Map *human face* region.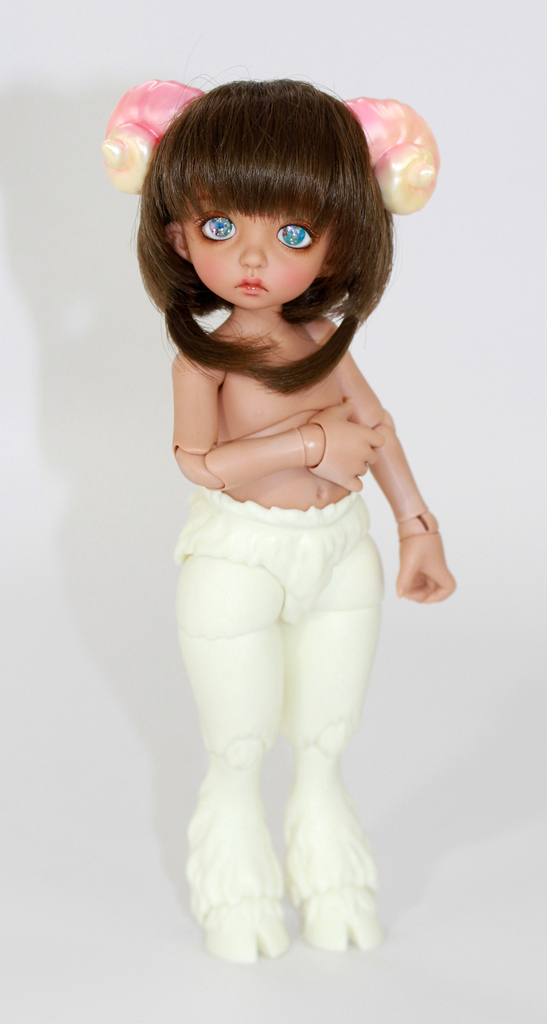
Mapped to 177/192/321/305.
